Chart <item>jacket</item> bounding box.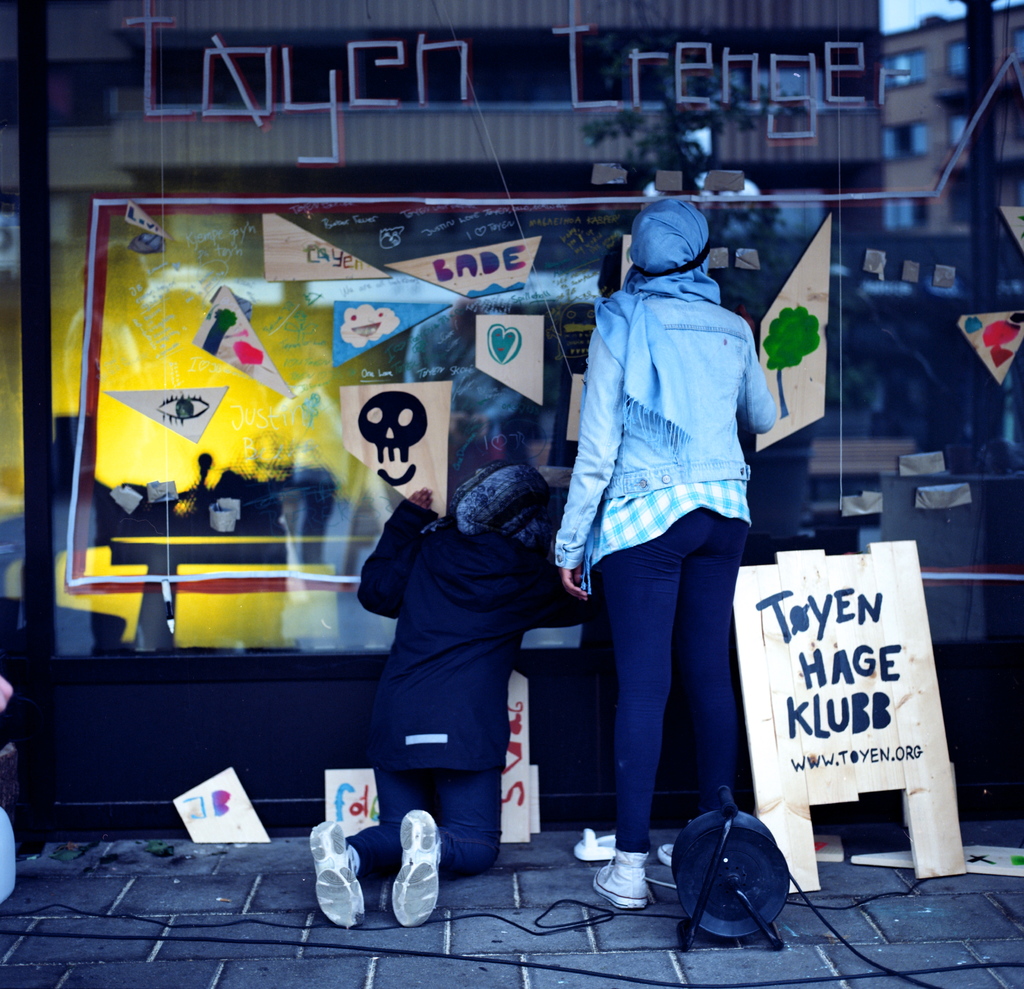
Charted: detection(546, 167, 758, 586).
